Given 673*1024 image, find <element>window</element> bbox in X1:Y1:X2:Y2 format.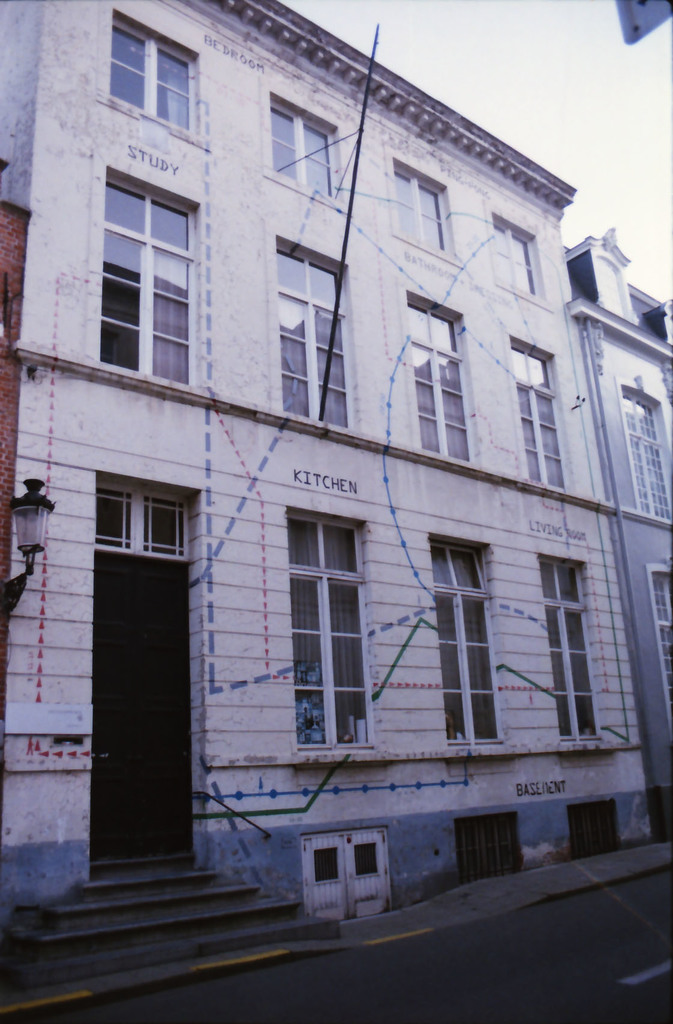
392:153:462:265.
